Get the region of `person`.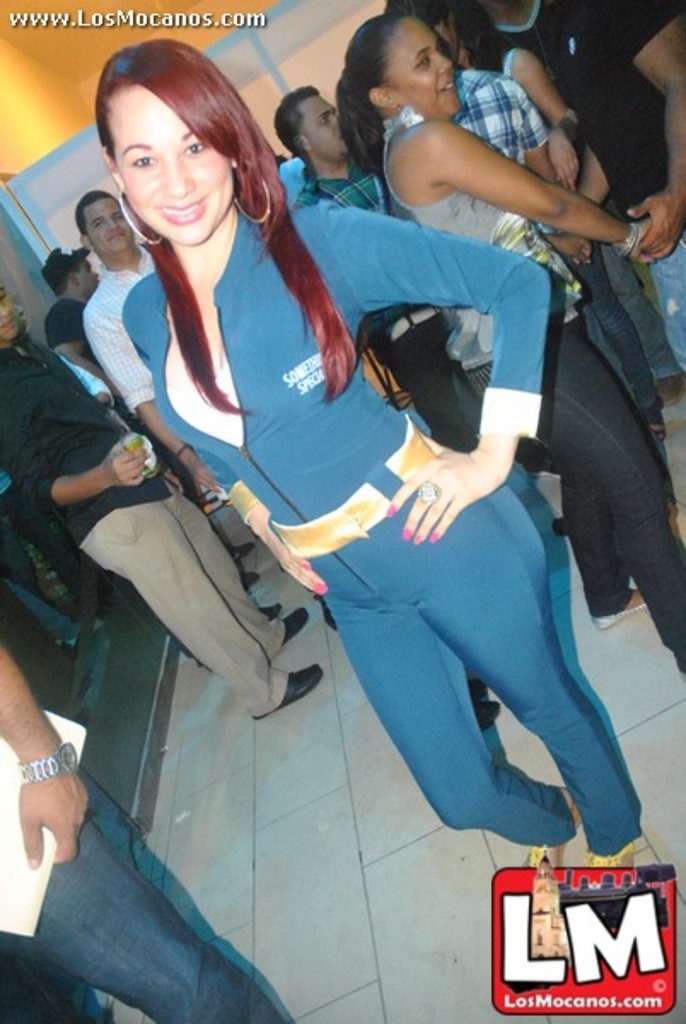
left=442, top=65, right=660, bottom=435.
